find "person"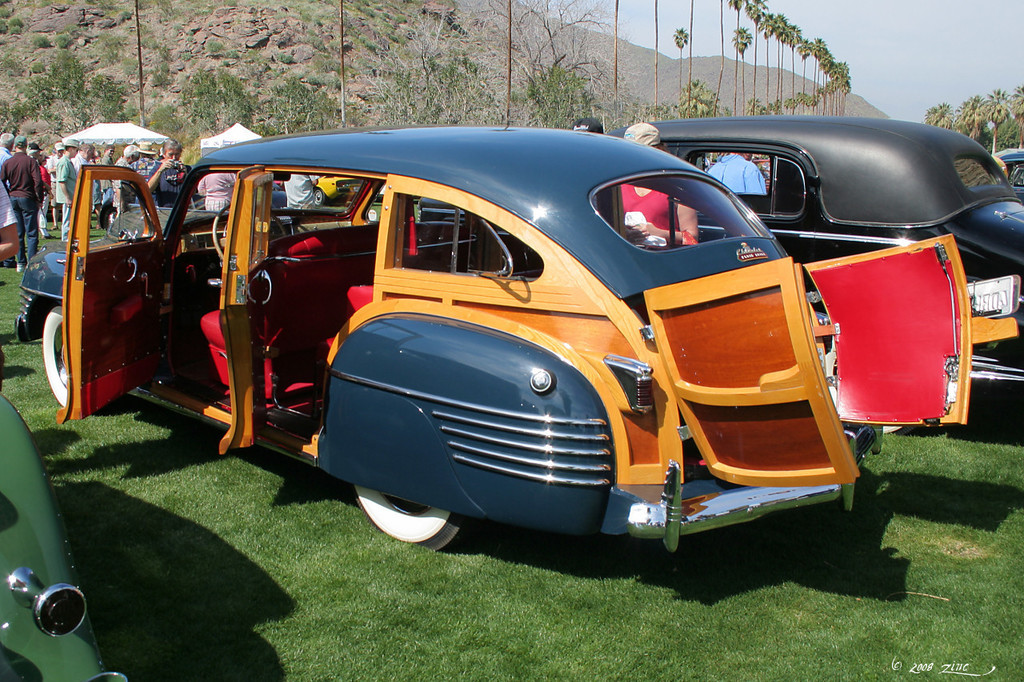
bbox=(99, 145, 106, 206)
